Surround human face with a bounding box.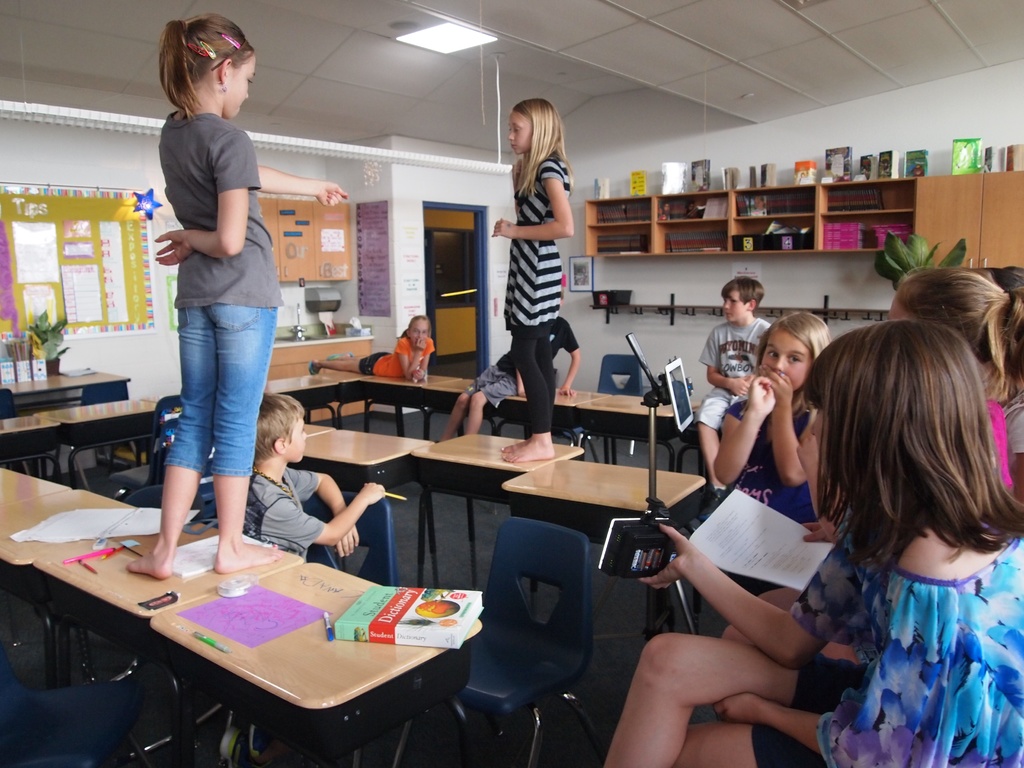
<region>507, 111, 529, 154</region>.
